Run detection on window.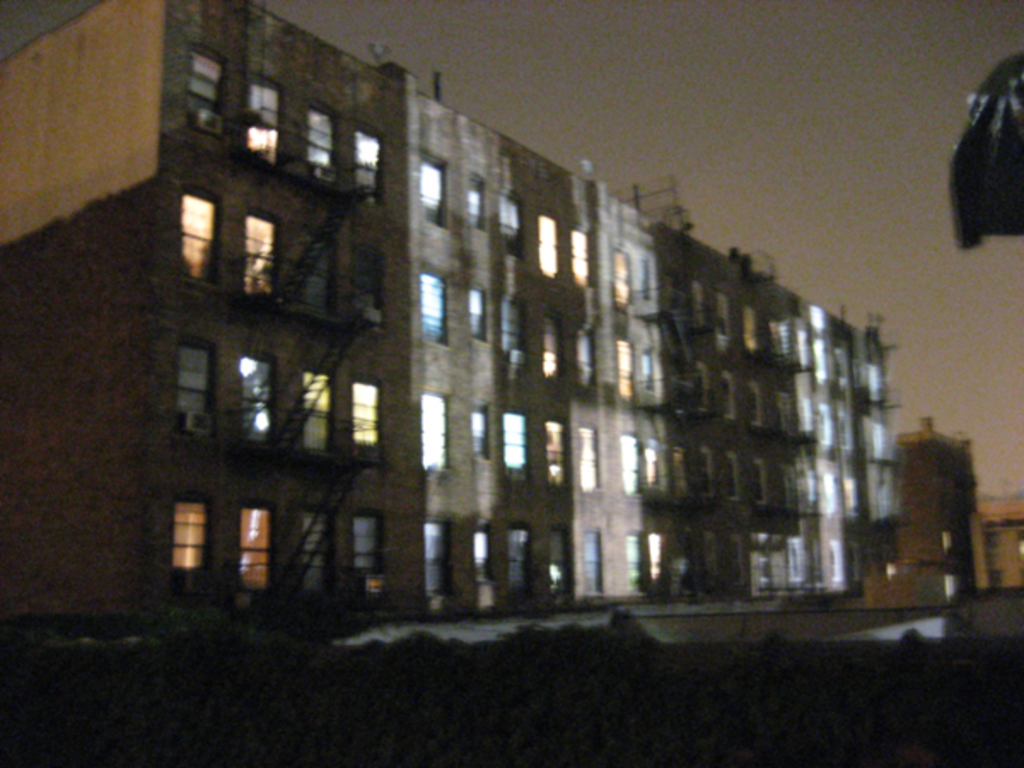
Result: (616,246,633,304).
